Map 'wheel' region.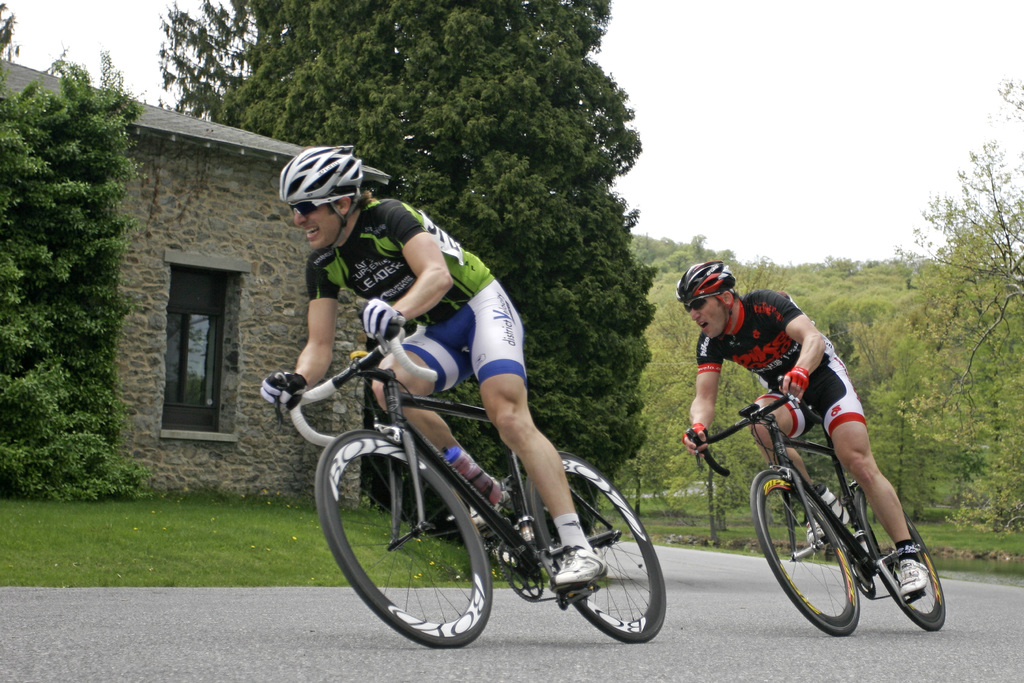
Mapped to x1=750, y1=471, x2=859, y2=639.
